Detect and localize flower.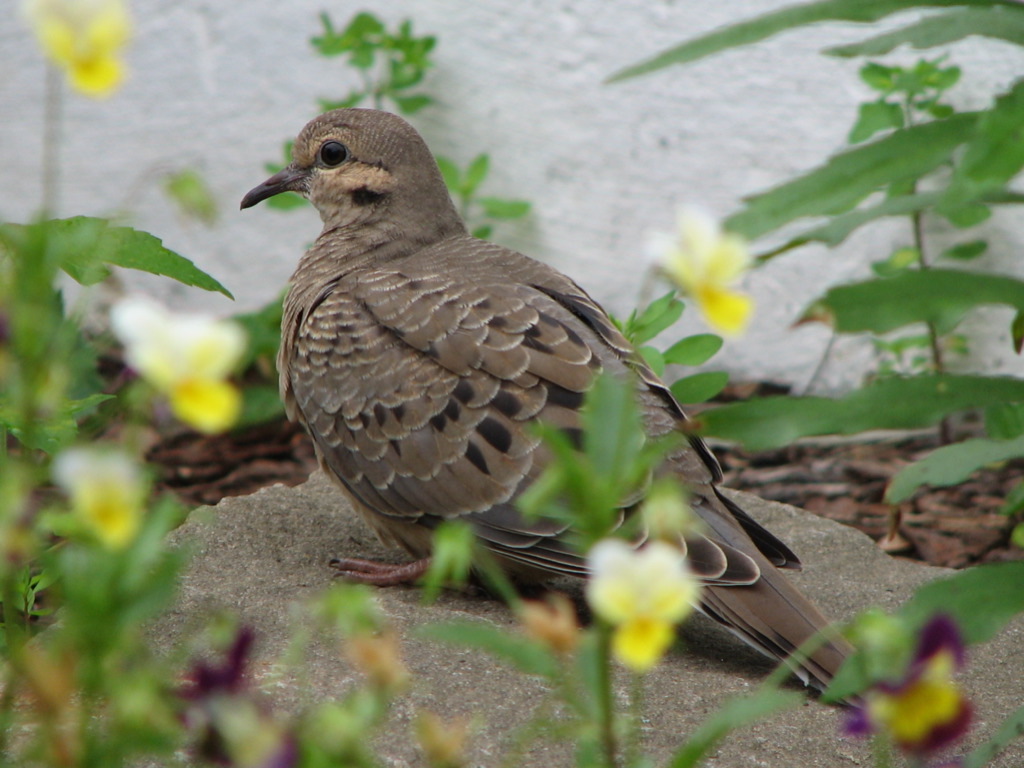
Localized at (x1=28, y1=5, x2=127, y2=83).
